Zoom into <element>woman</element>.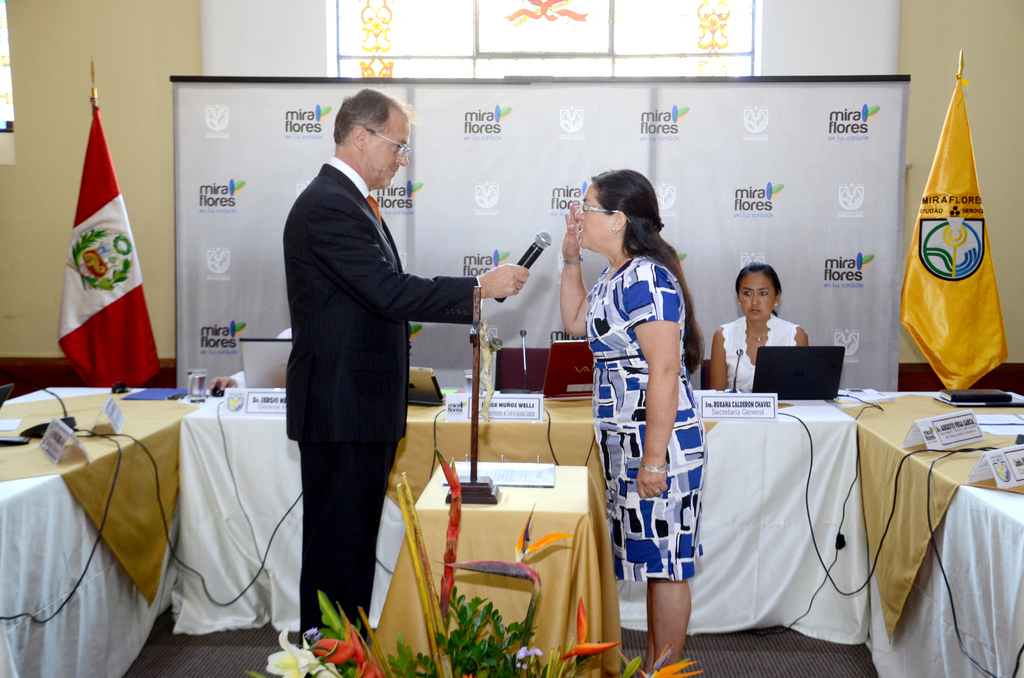
Zoom target: crop(700, 259, 810, 401).
